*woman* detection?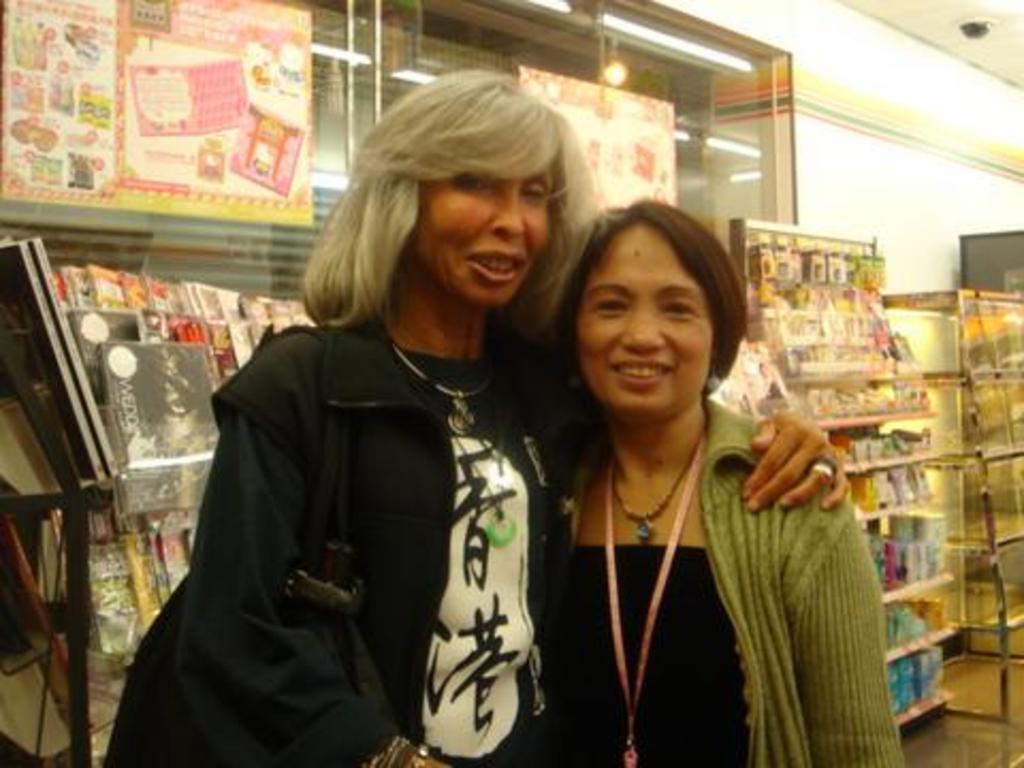
bbox(111, 73, 841, 766)
